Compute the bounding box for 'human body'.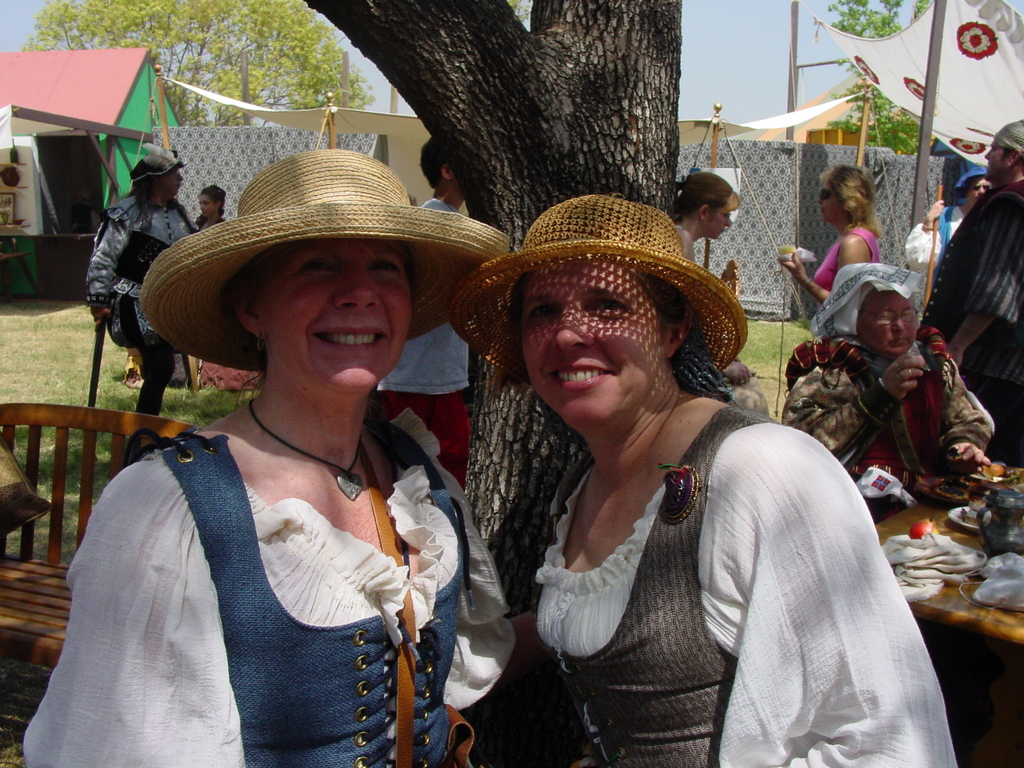
x1=86 y1=150 x2=201 y2=415.
